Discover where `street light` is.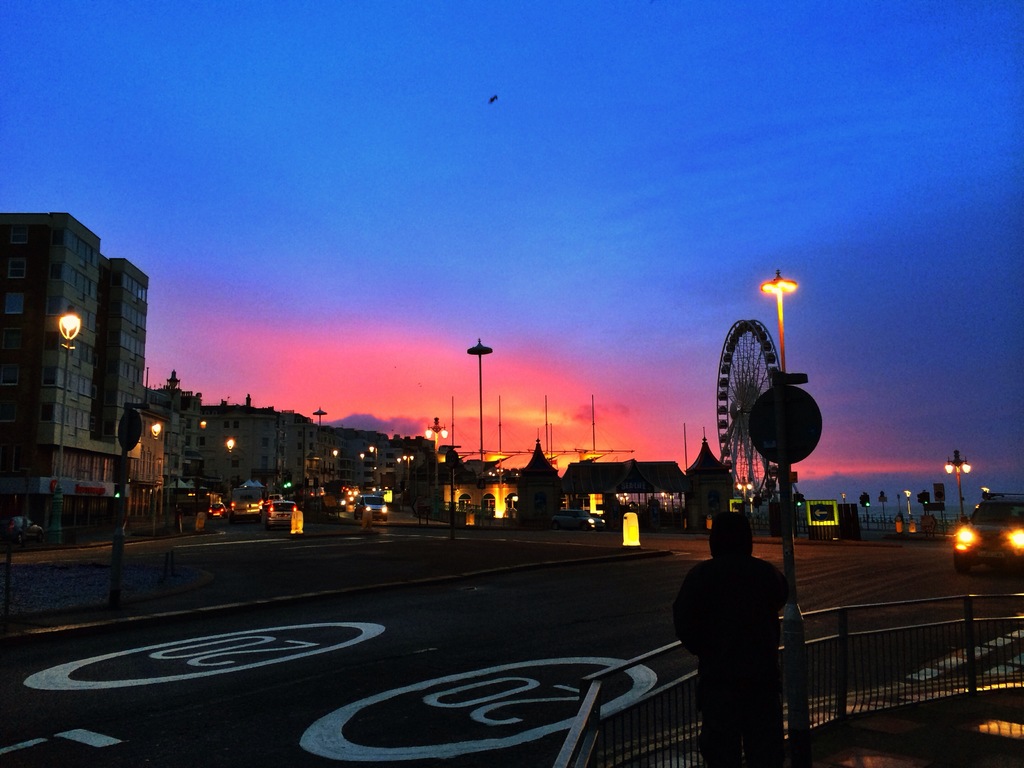
Discovered at 943:444:977:561.
